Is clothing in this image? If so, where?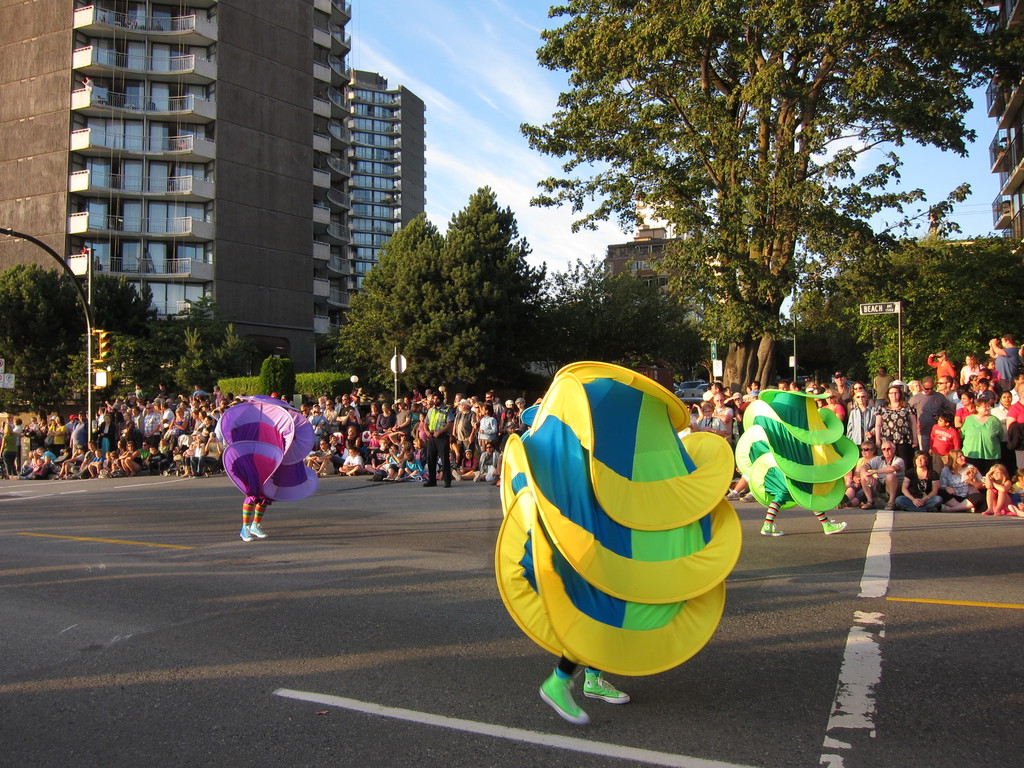
Yes, at {"x1": 876, "y1": 409, "x2": 917, "y2": 450}.
